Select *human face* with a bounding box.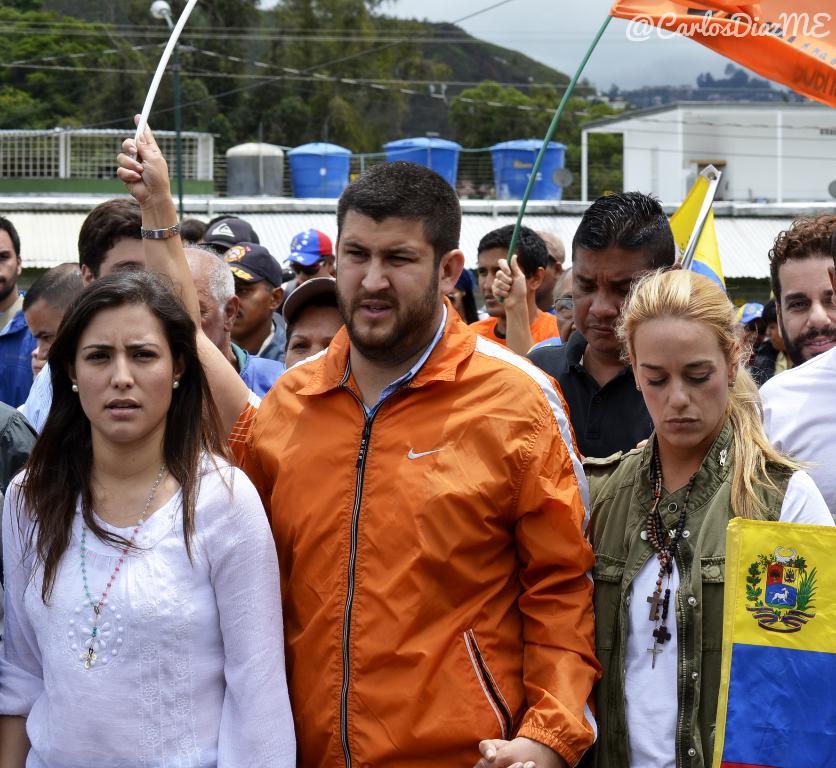
(479,250,517,312).
